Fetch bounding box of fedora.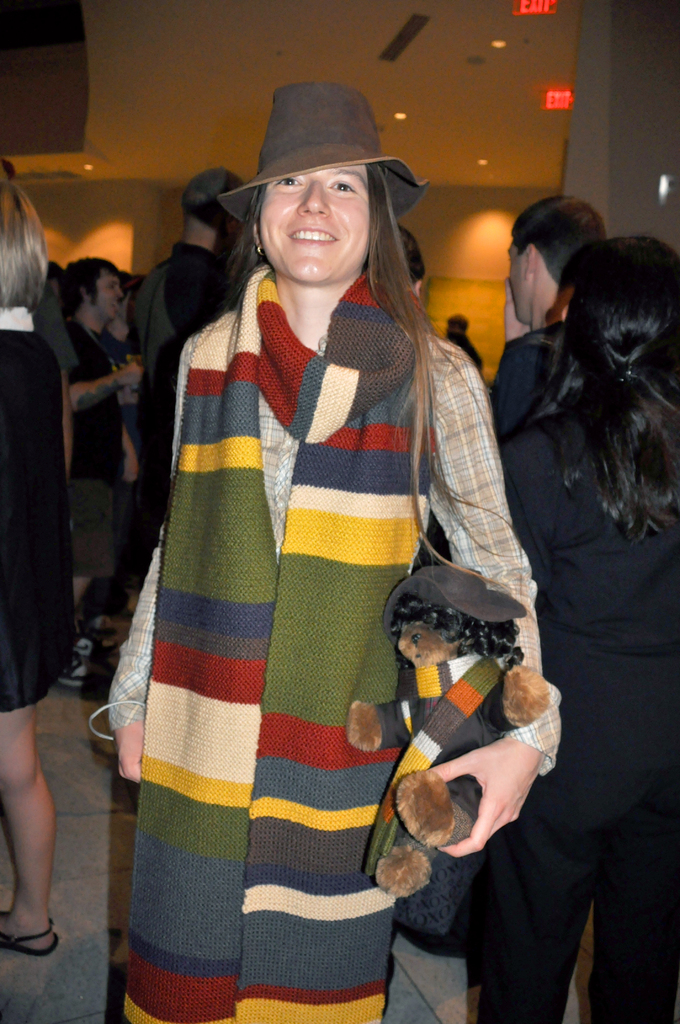
Bbox: l=214, t=81, r=425, b=235.
